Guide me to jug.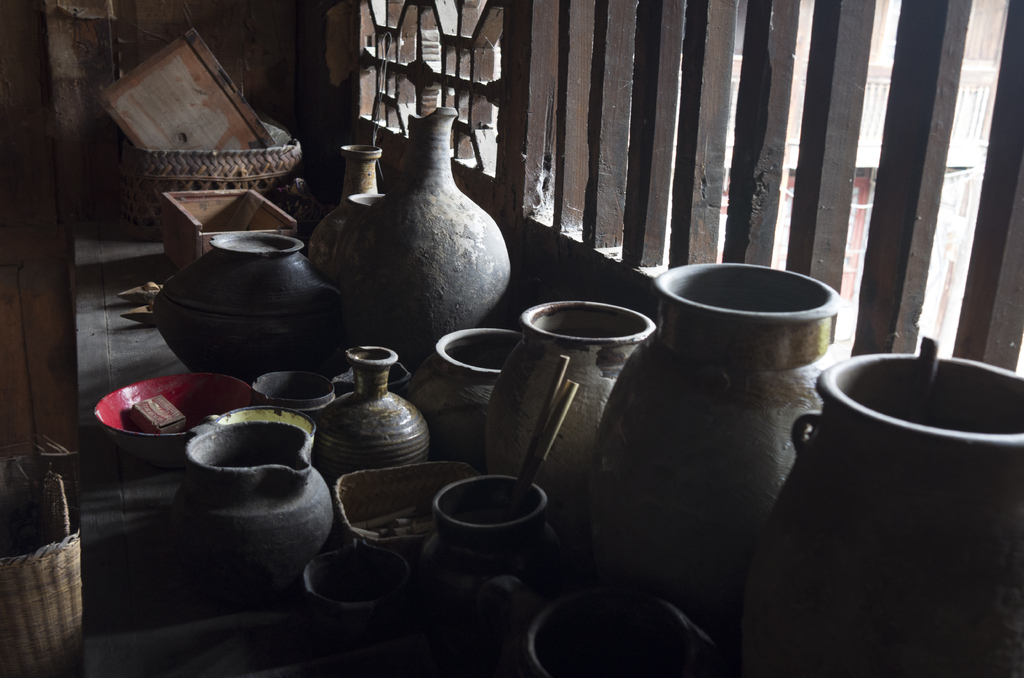
Guidance: <box>170,419,335,584</box>.
